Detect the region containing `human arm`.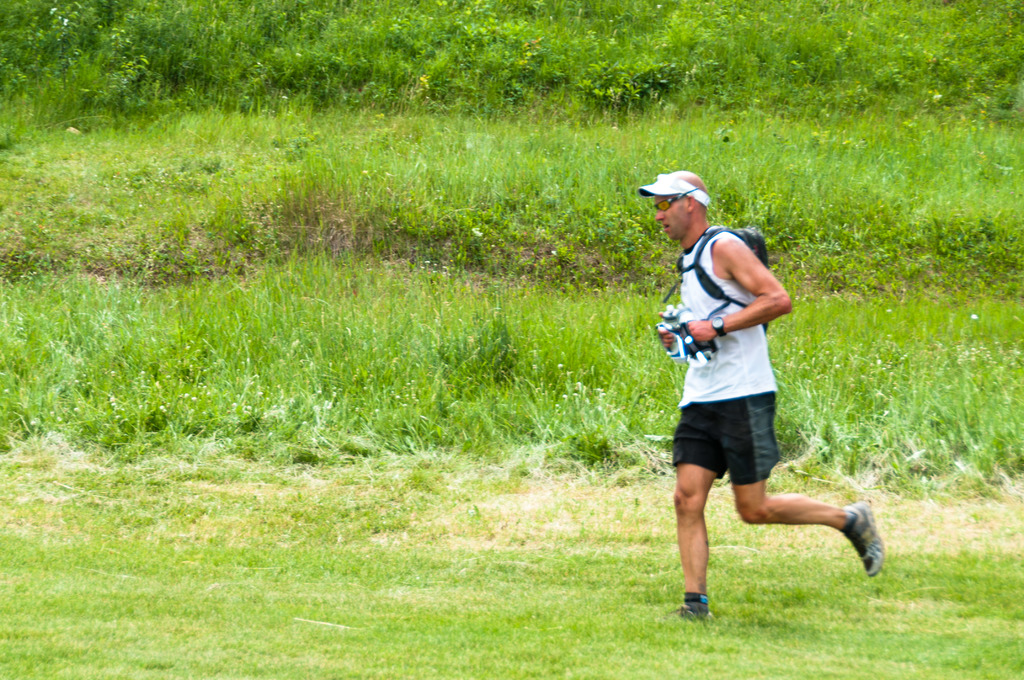
bbox=(697, 239, 794, 336).
